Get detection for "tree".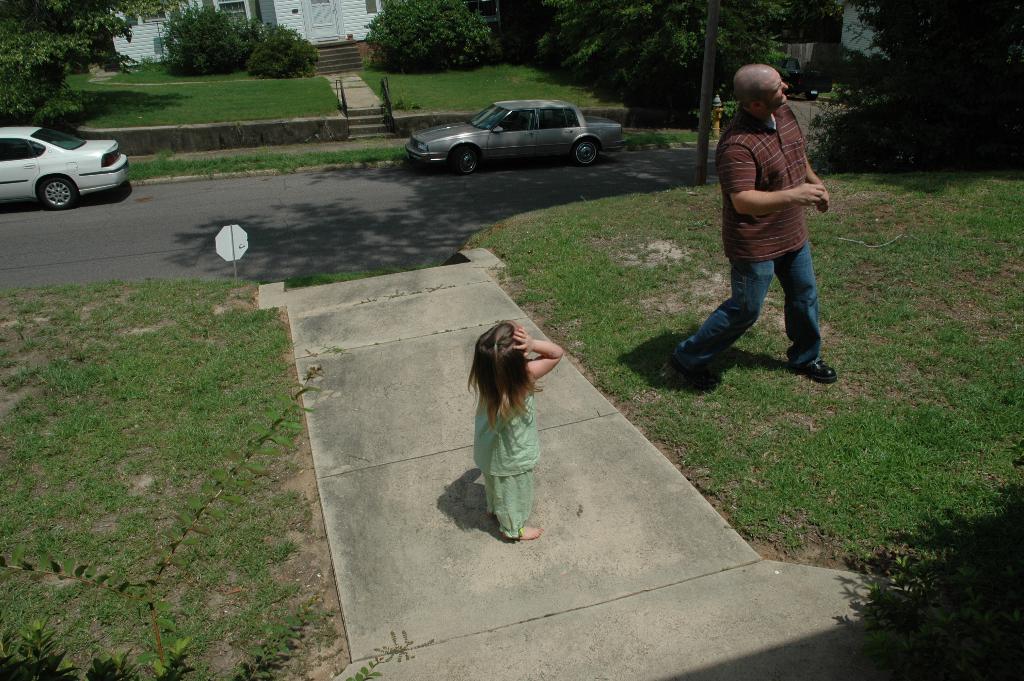
Detection: [left=0, top=0, right=154, bottom=117].
